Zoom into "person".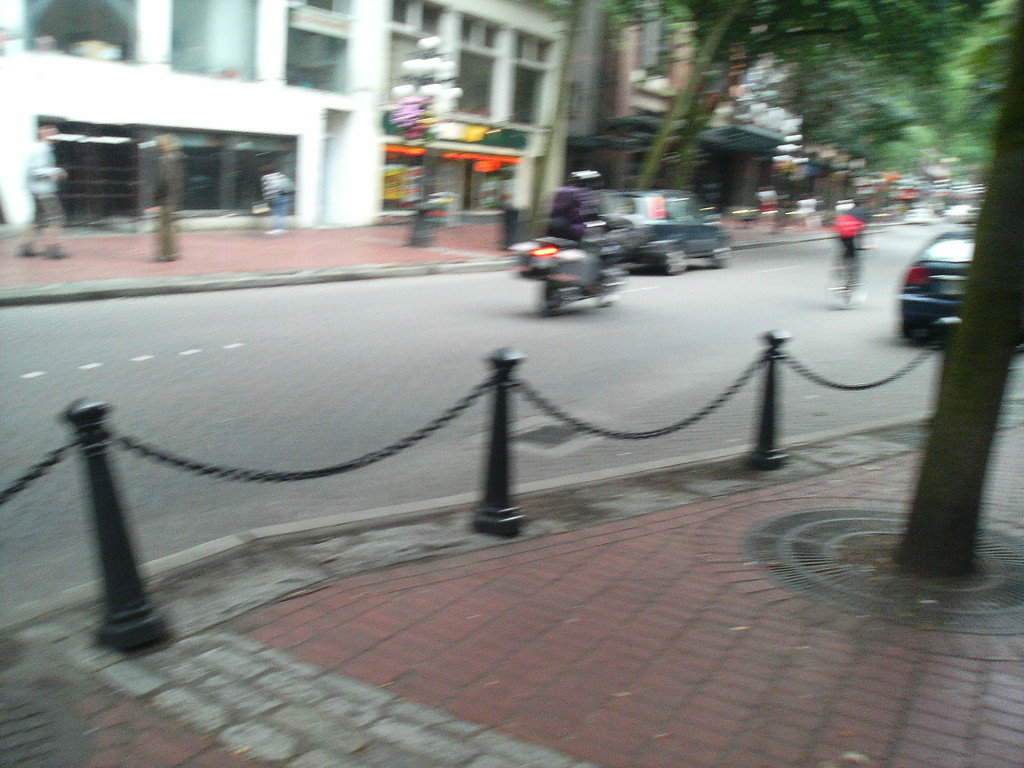
Zoom target: [left=260, top=161, right=301, bottom=245].
